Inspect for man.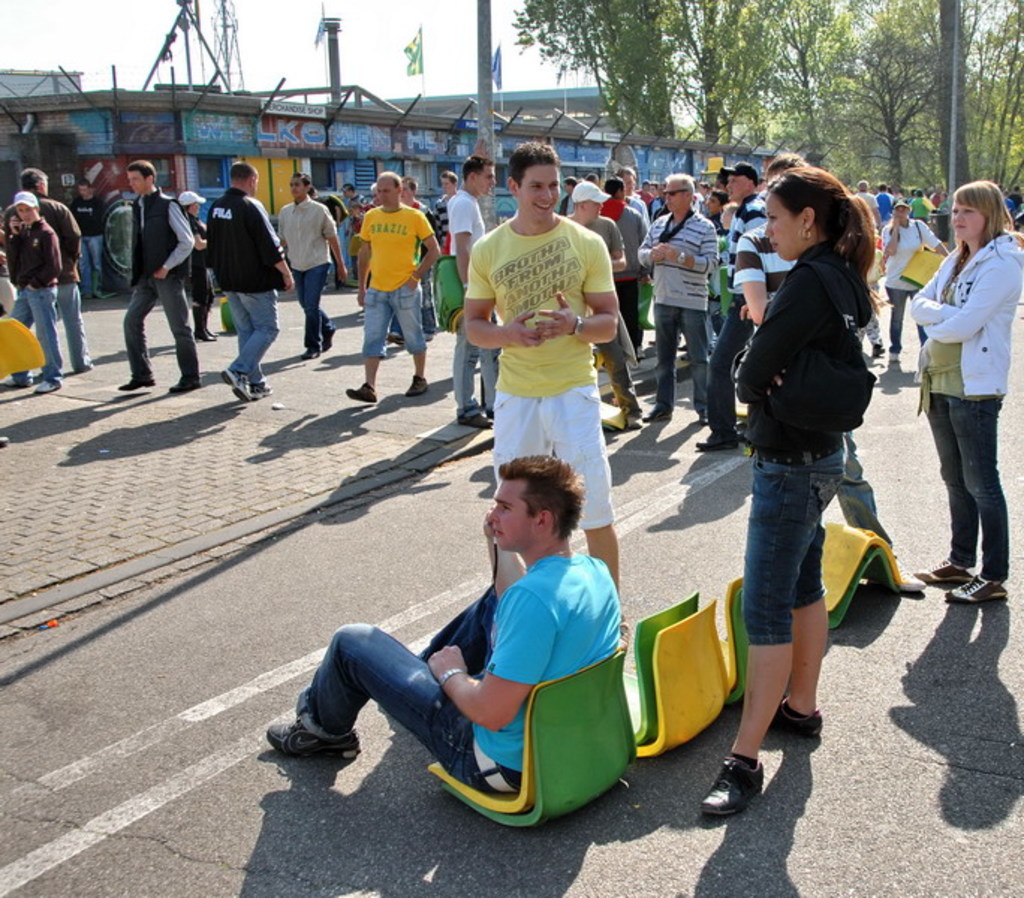
Inspection: select_region(644, 172, 711, 424).
